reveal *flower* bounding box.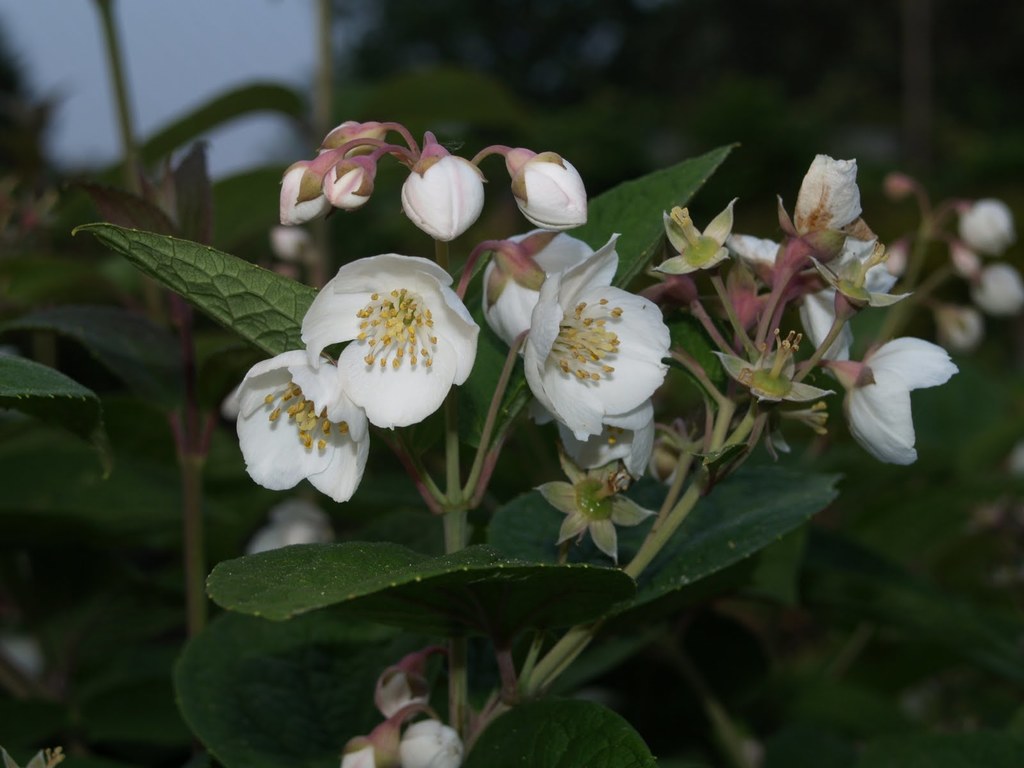
Revealed: [230,346,370,515].
